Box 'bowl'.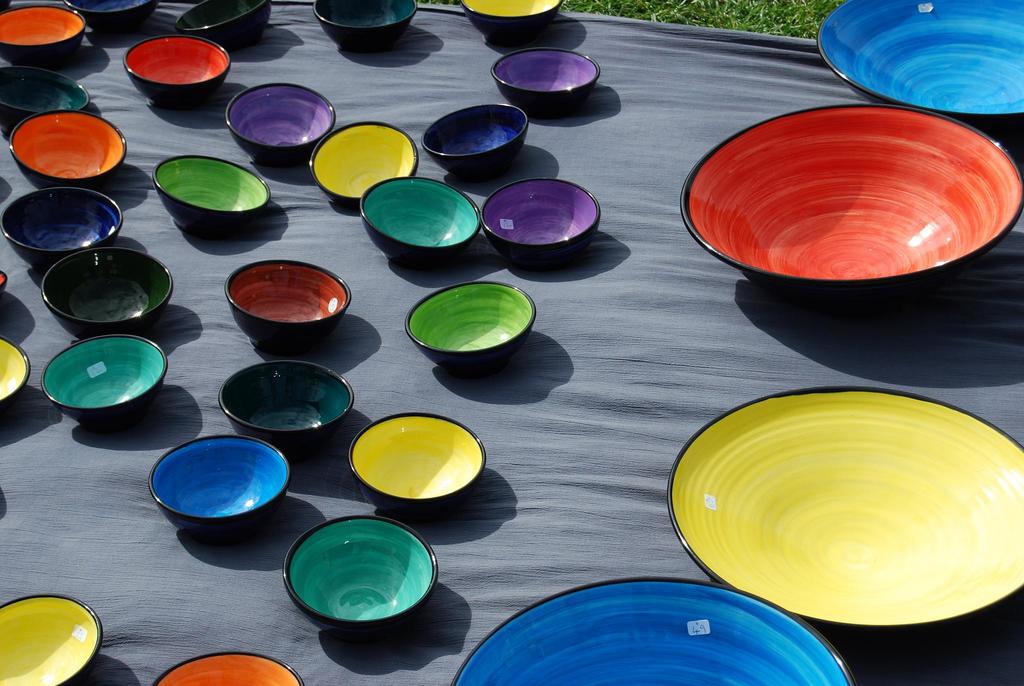
rect(462, 0, 564, 45).
